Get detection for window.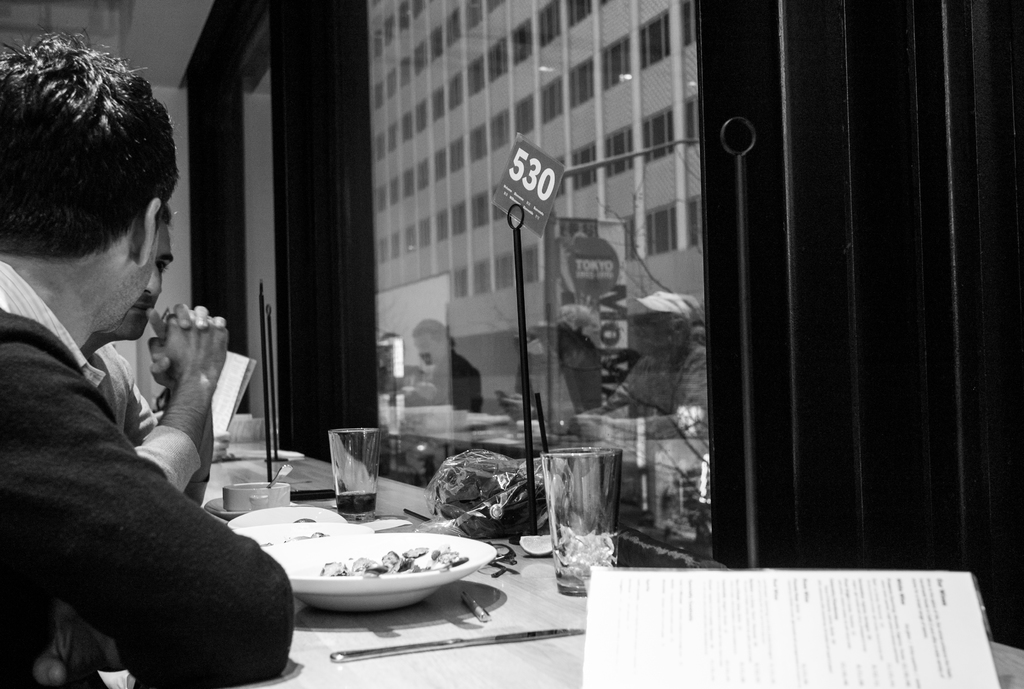
Detection: (left=185, top=0, right=1023, bottom=654).
